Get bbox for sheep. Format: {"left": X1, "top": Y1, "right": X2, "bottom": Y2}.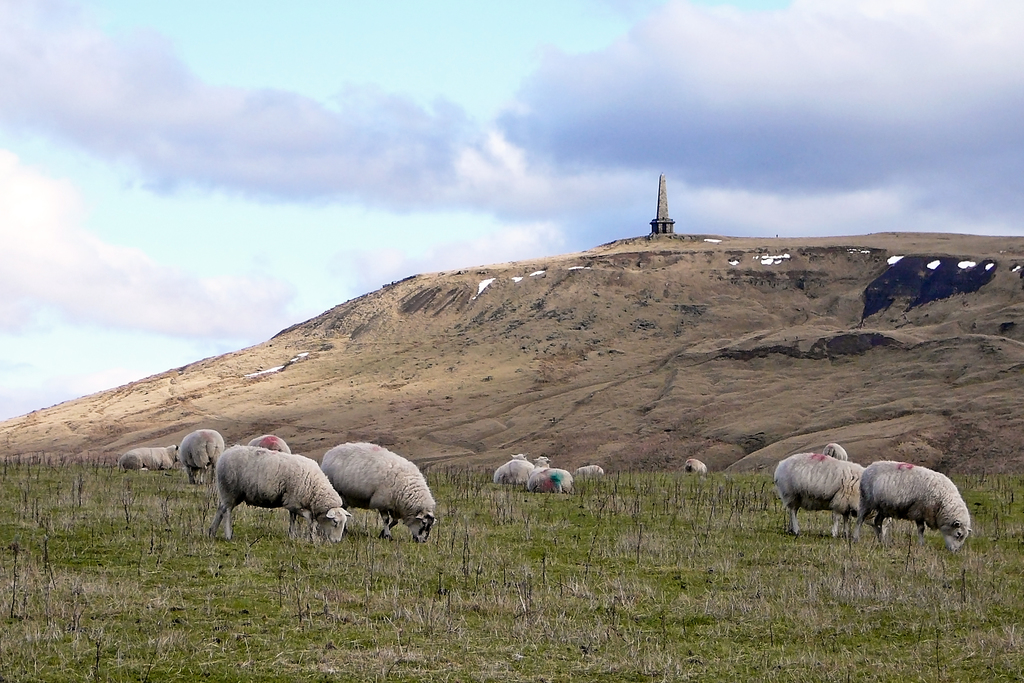
{"left": 173, "top": 427, "right": 225, "bottom": 480}.
